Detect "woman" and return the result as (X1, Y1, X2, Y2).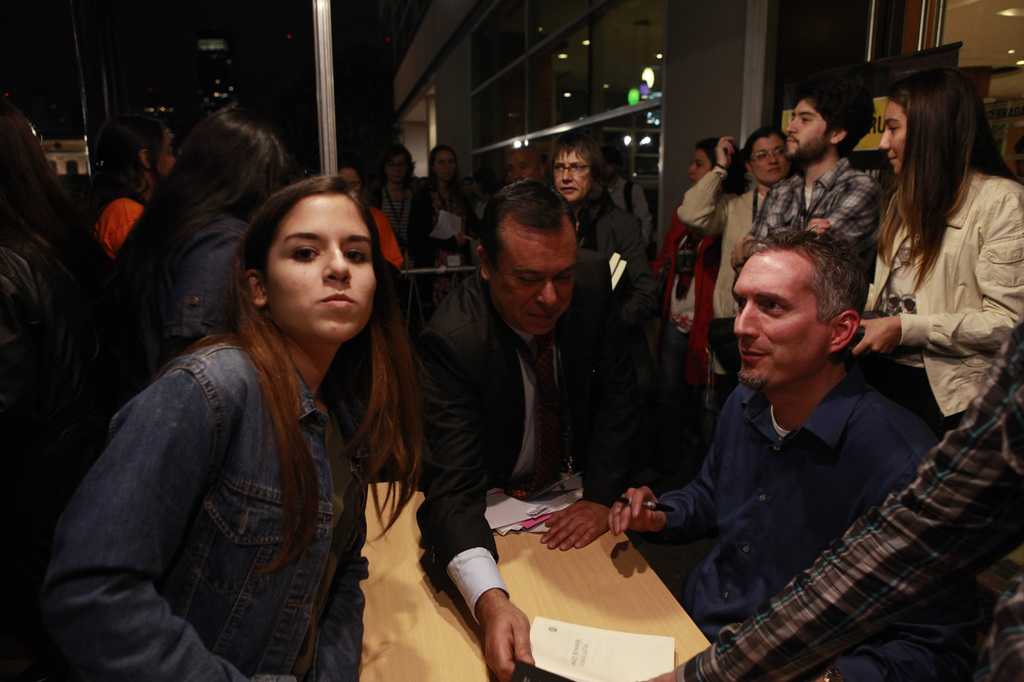
(66, 146, 463, 681).
